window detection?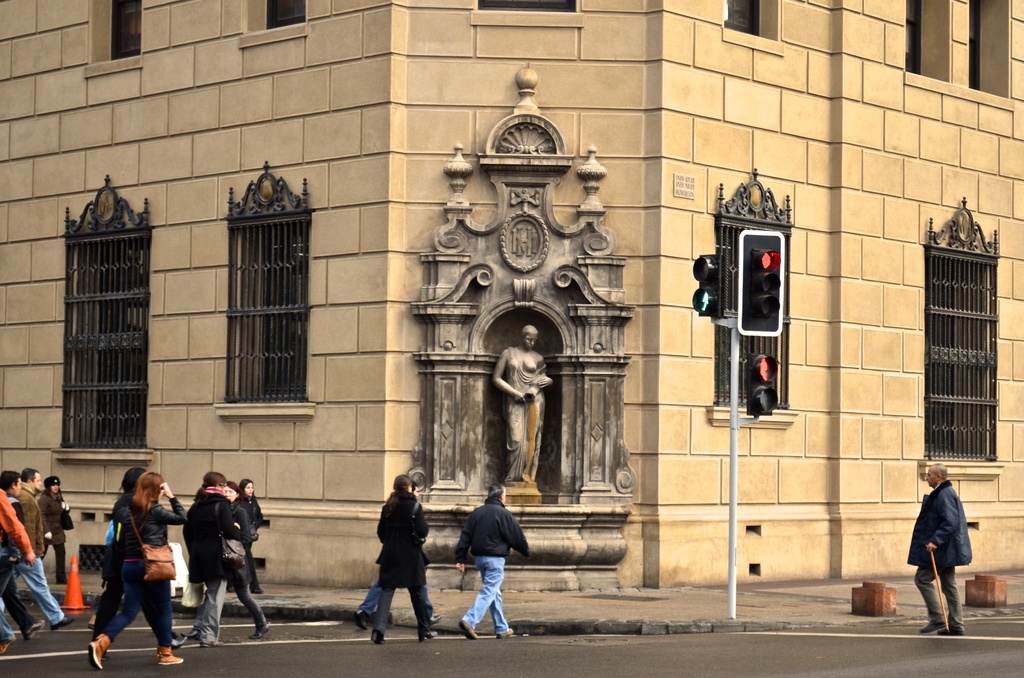
269 0 306 29
